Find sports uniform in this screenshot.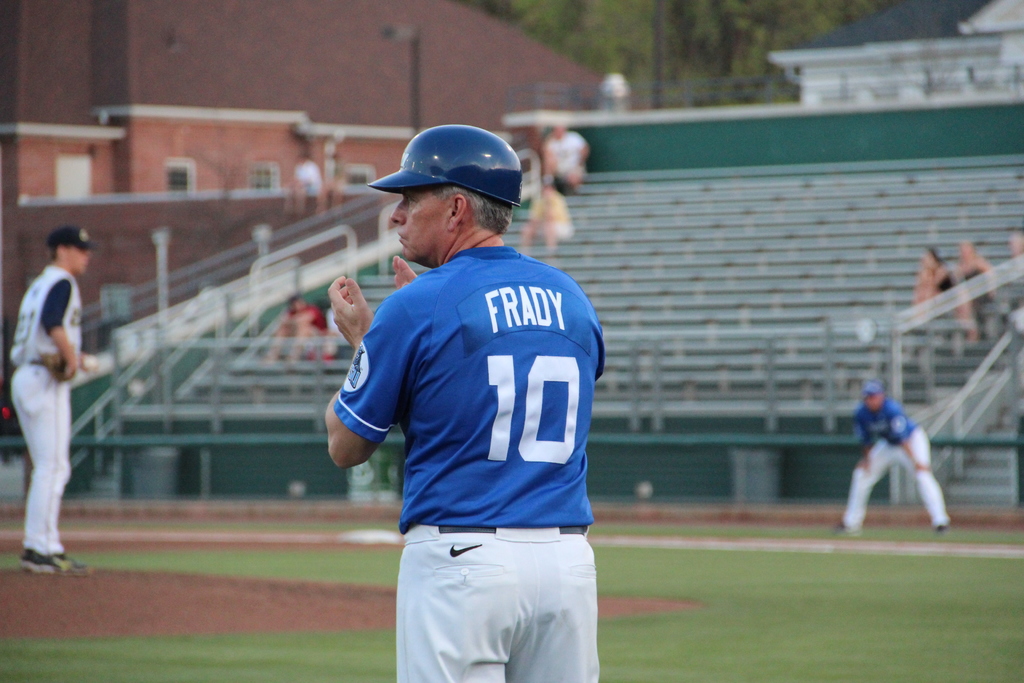
The bounding box for sports uniform is (x1=847, y1=394, x2=950, y2=539).
